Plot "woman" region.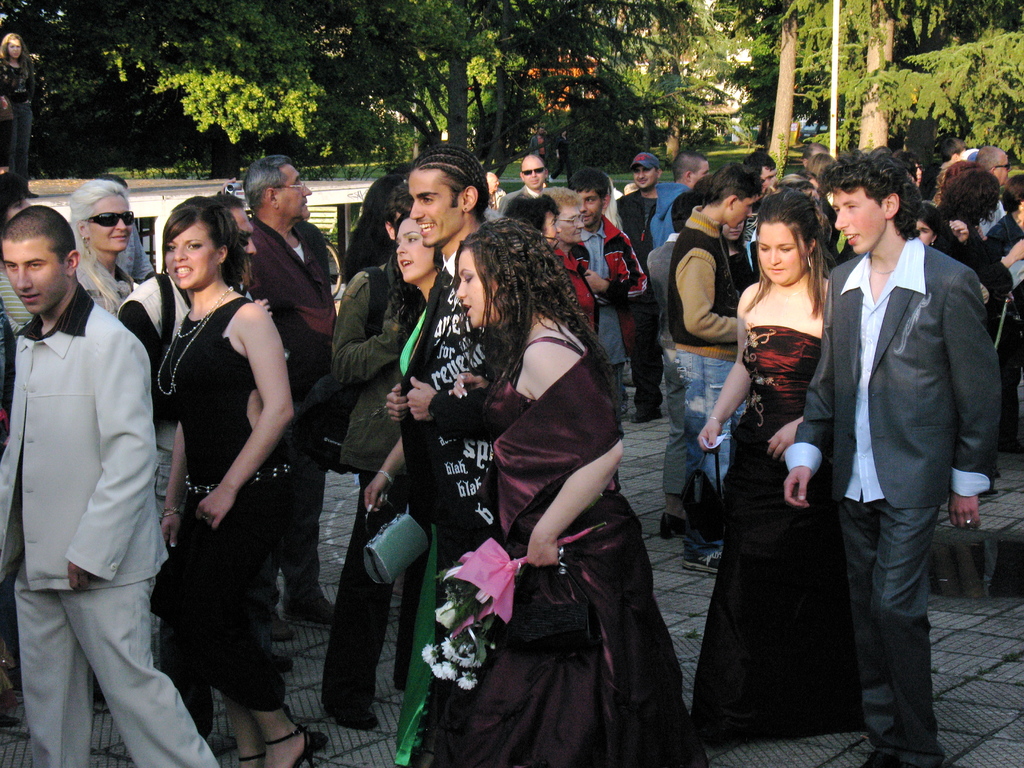
Plotted at {"left": 682, "top": 193, "right": 860, "bottom": 755}.
